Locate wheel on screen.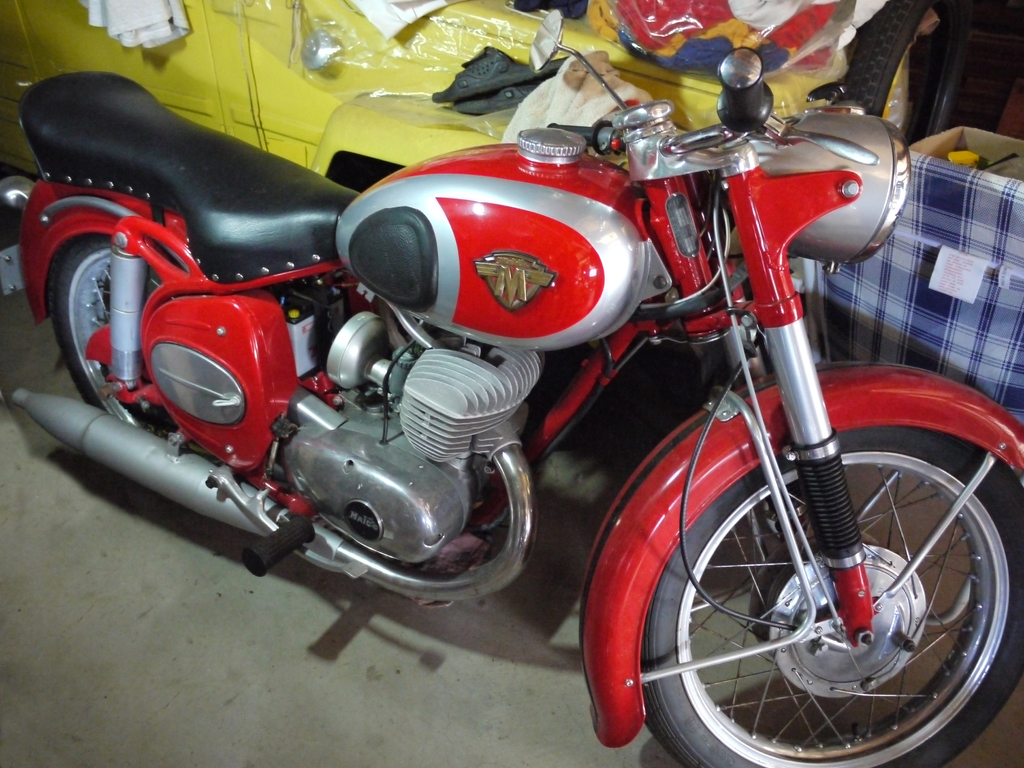
On screen at <bbox>48, 230, 187, 428</bbox>.
